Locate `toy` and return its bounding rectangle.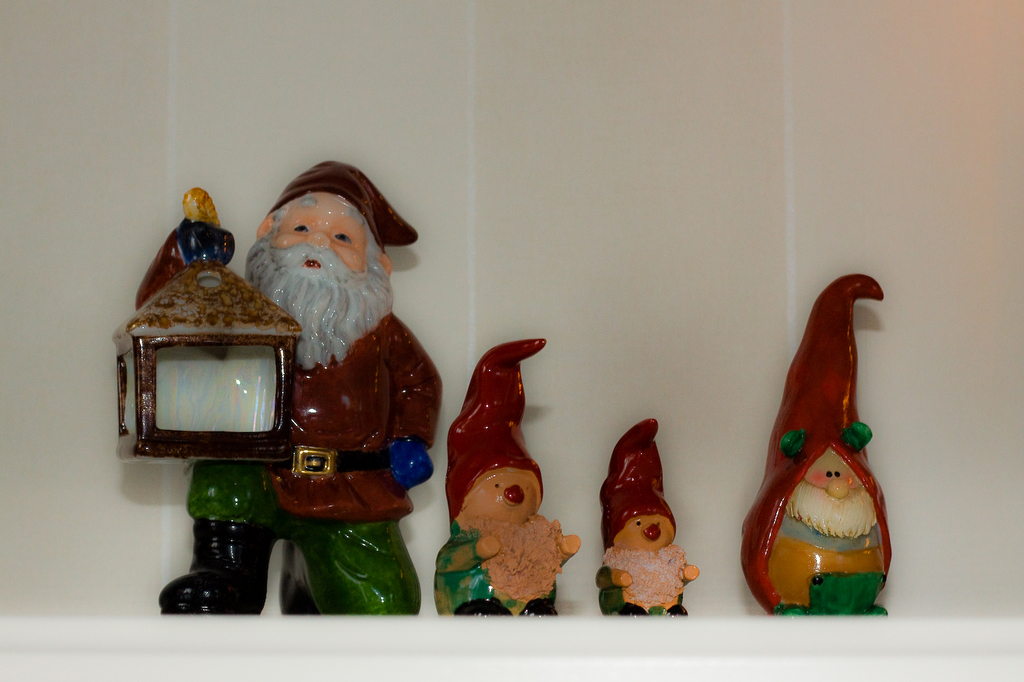
[x1=430, y1=338, x2=578, y2=618].
